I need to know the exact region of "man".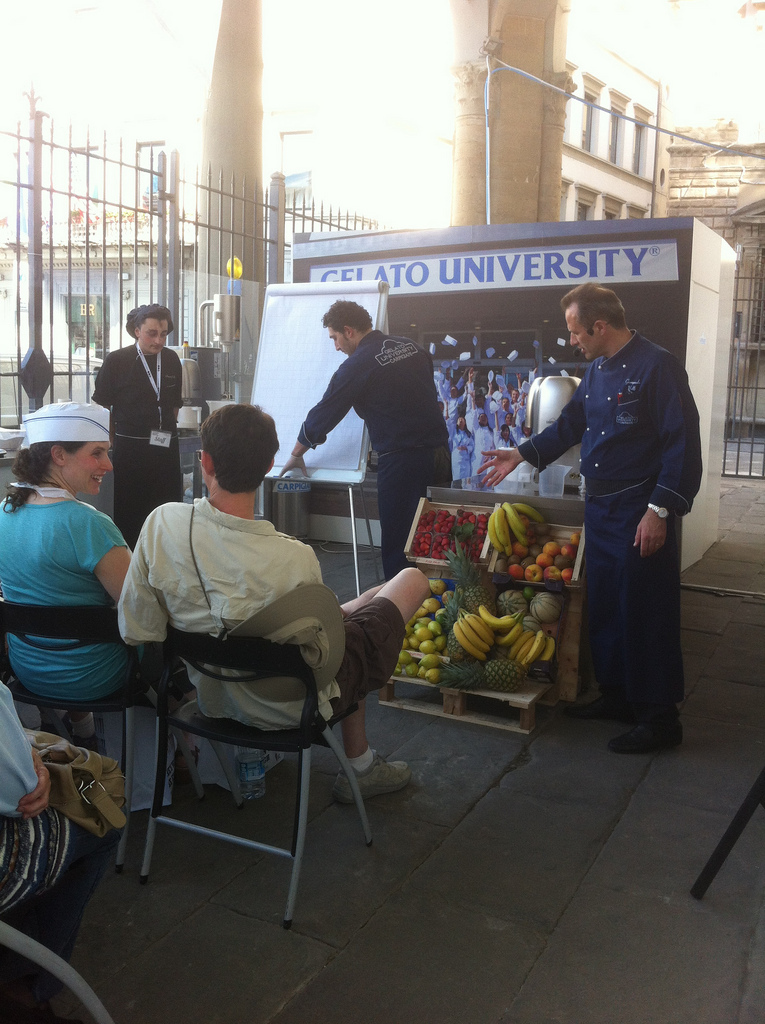
Region: Rect(114, 398, 424, 804).
